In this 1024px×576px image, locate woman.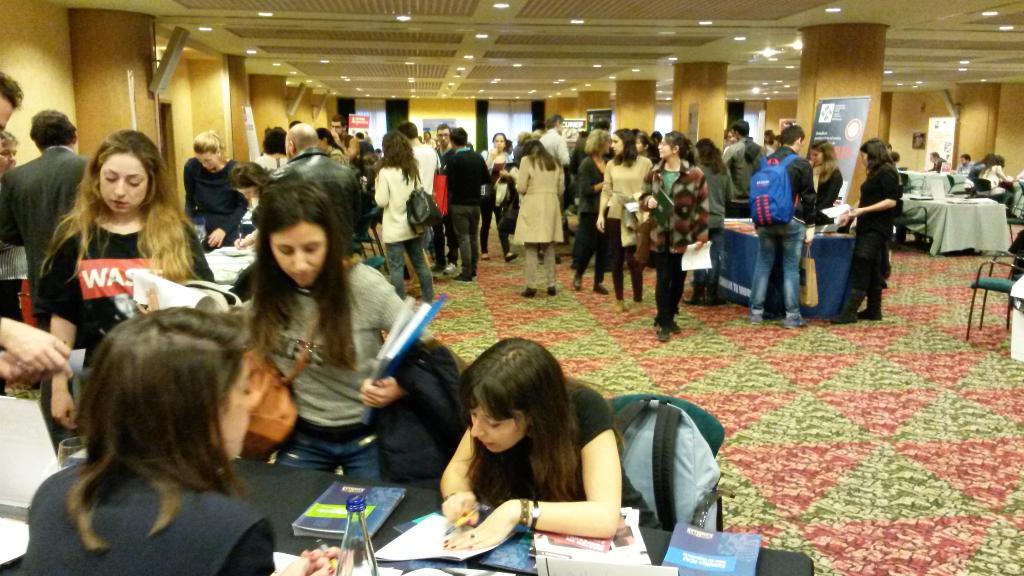
Bounding box: select_region(687, 136, 738, 303).
